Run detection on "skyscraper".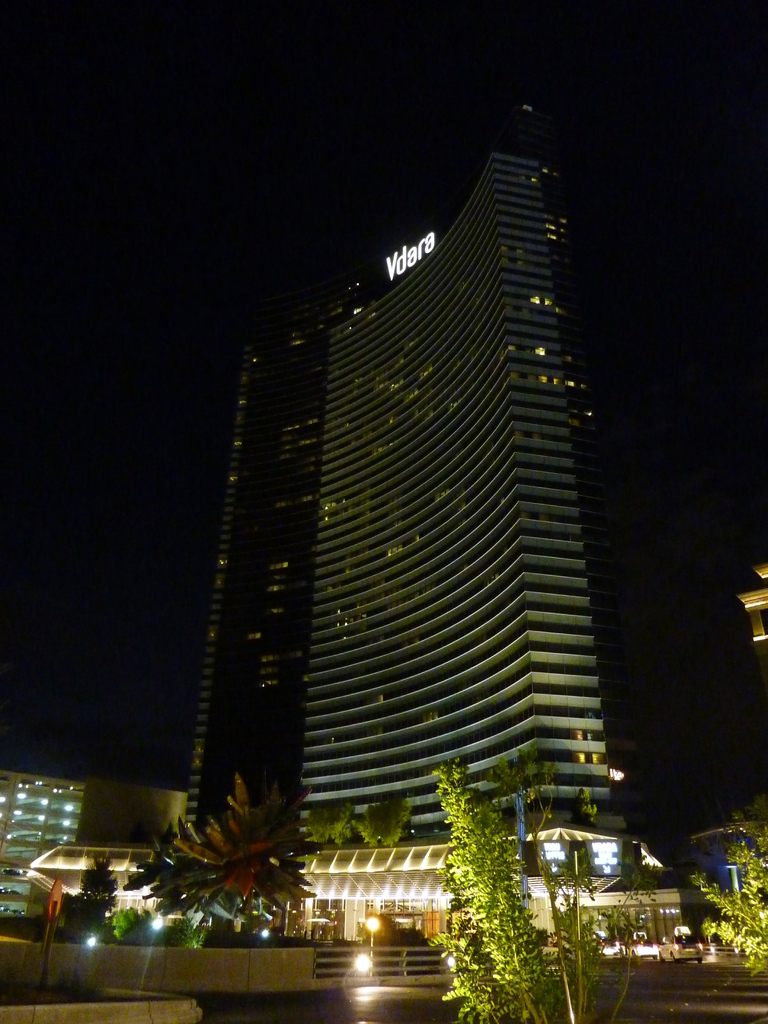
Result: box(0, 769, 182, 941).
